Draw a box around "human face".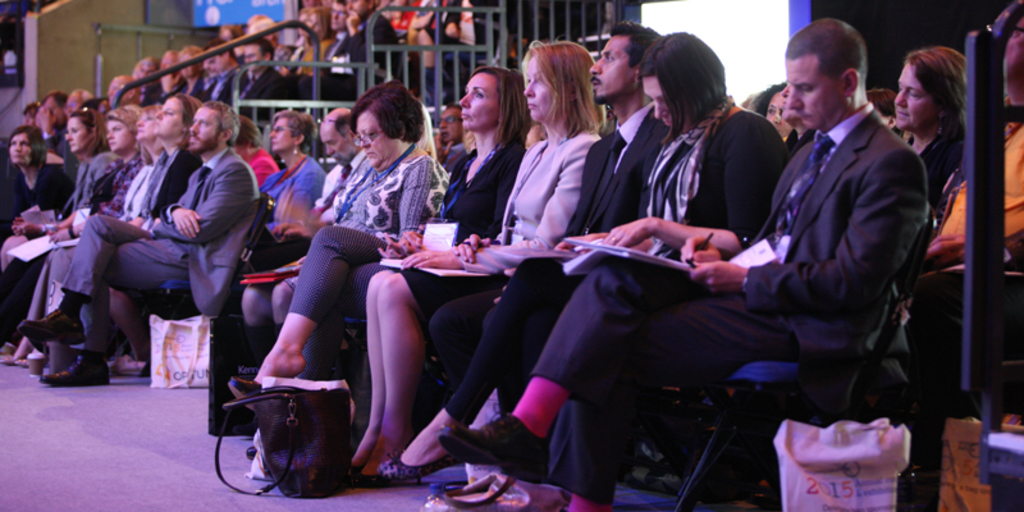
left=582, top=29, right=630, bottom=101.
